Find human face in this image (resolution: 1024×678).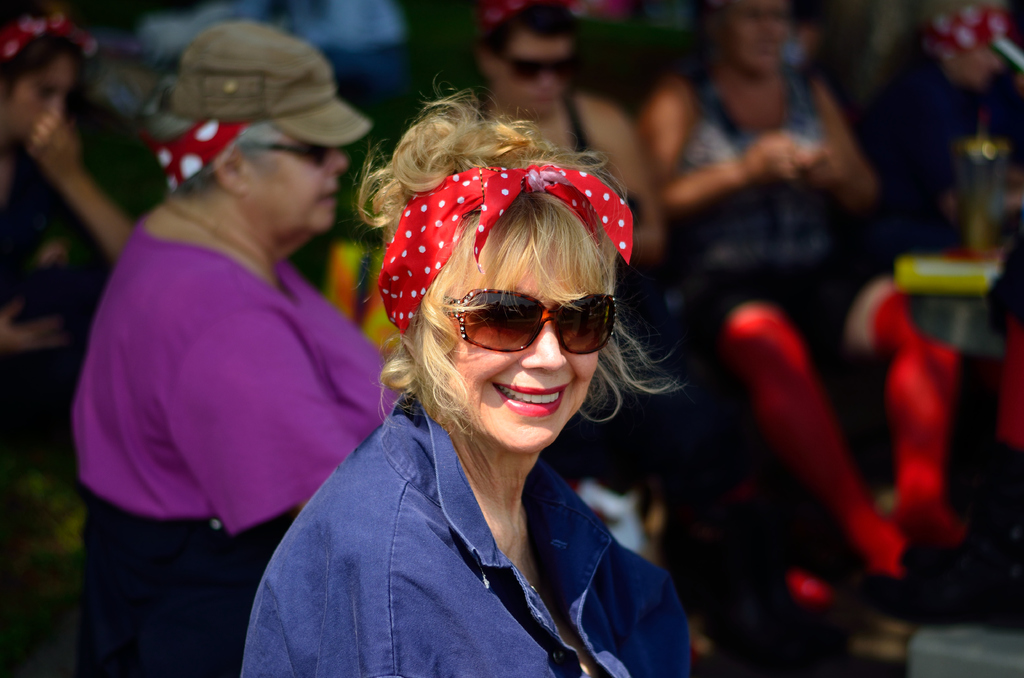
(x1=730, y1=0, x2=795, y2=77).
